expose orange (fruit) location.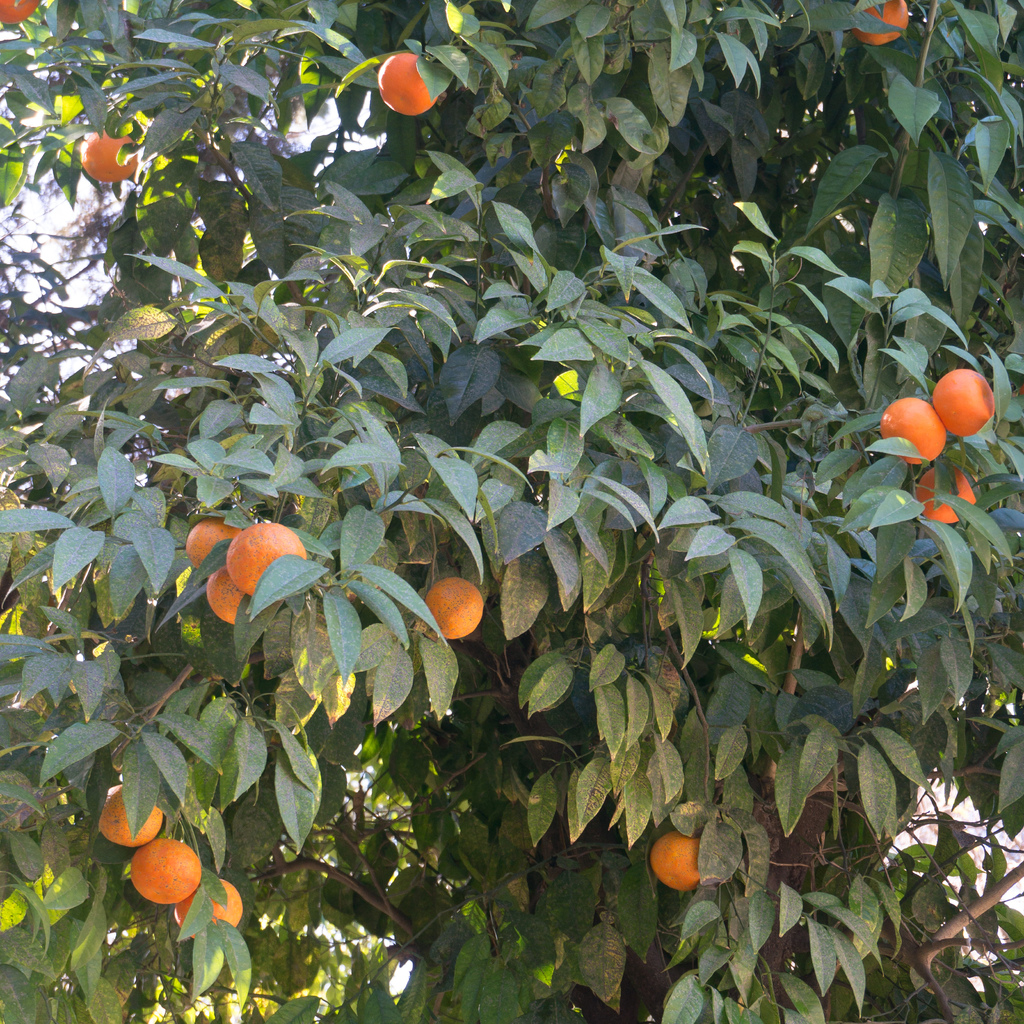
Exposed at <bbox>369, 52, 443, 116</bbox>.
